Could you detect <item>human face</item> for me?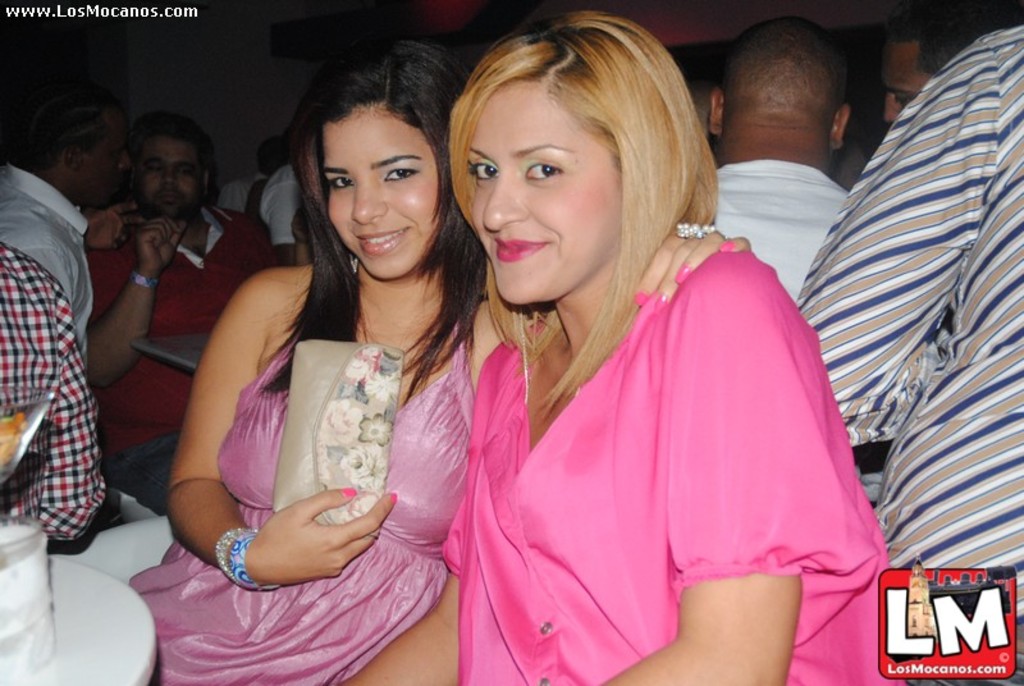
Detection result: [77, 114, 131, 209].
